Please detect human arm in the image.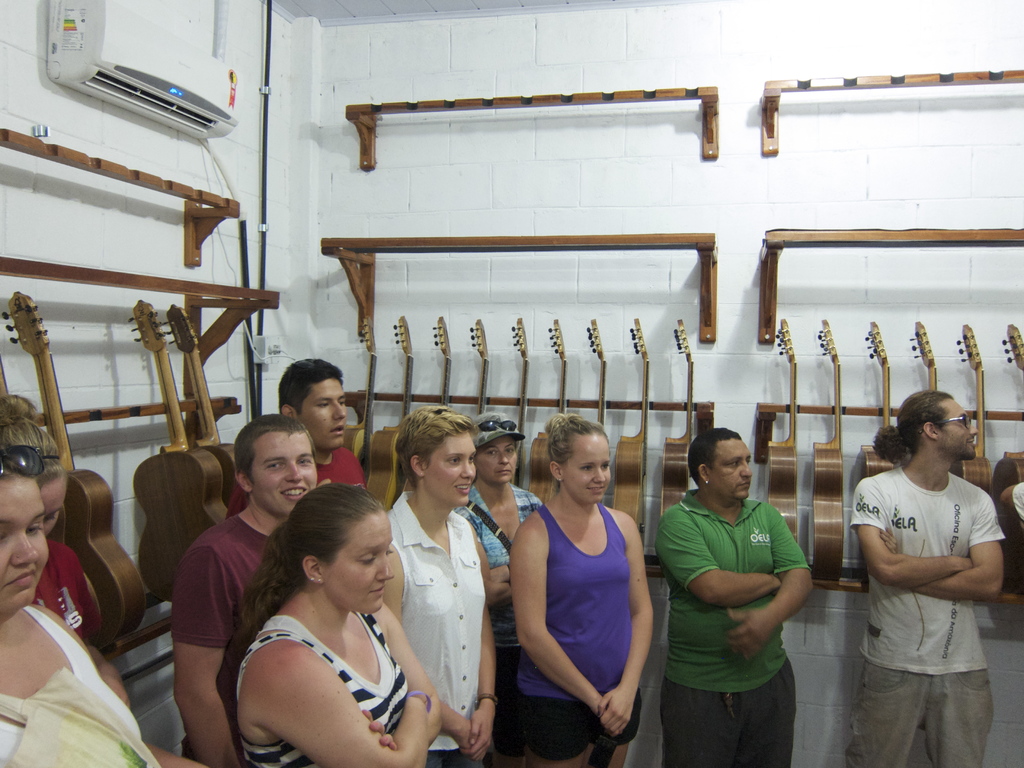
[left=848, top=476, right=975, bottom=590].
